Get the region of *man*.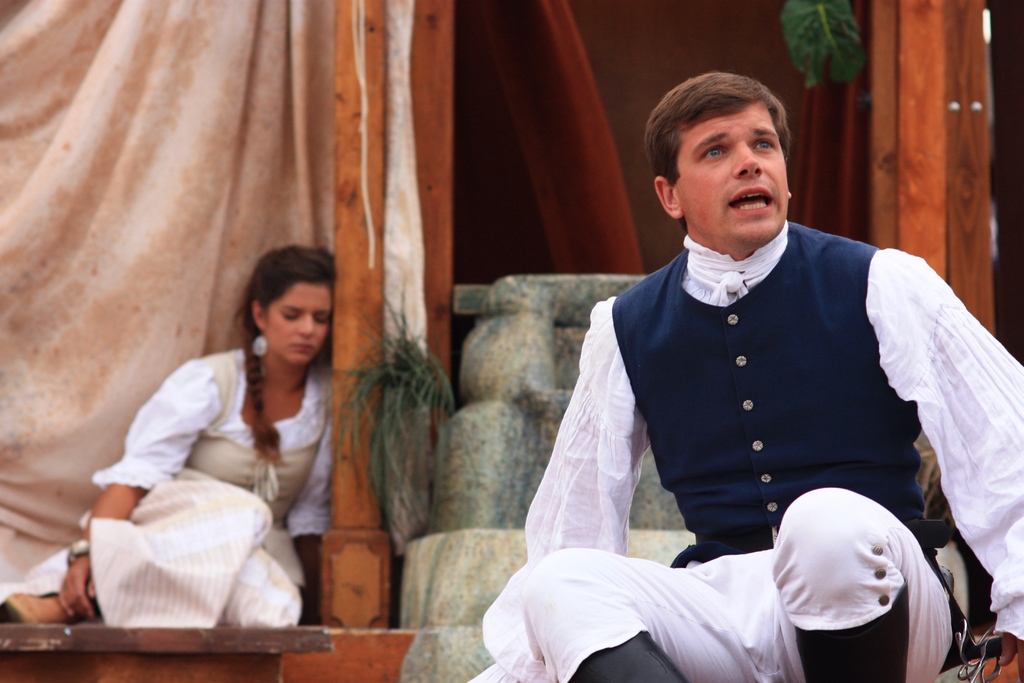
511:90:993:661.
